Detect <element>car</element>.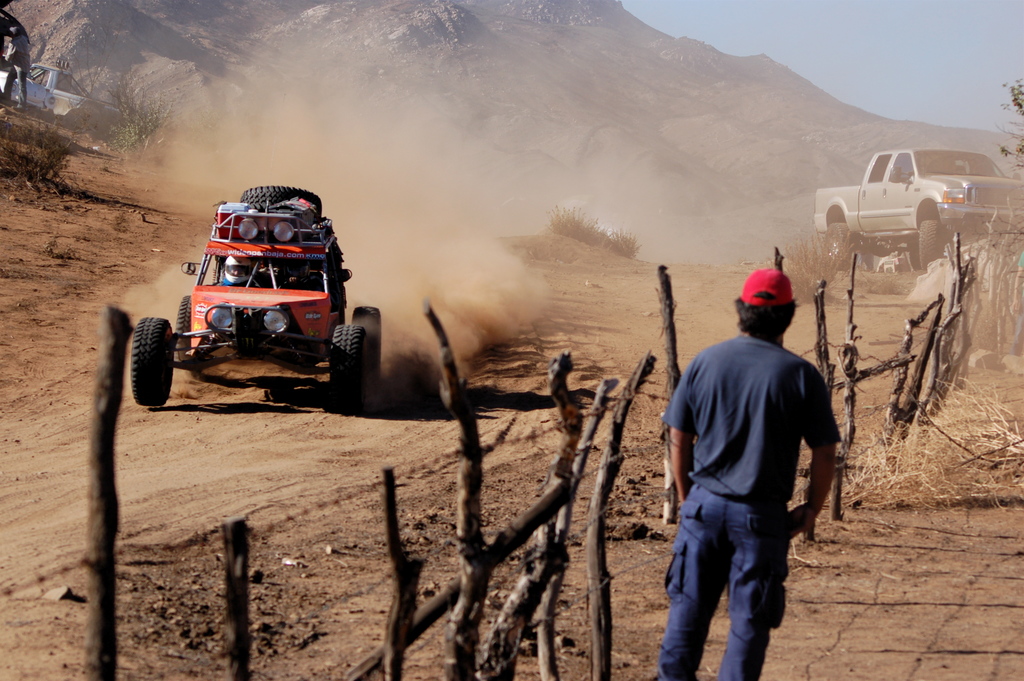
Detected at (806,147,1023,268).
